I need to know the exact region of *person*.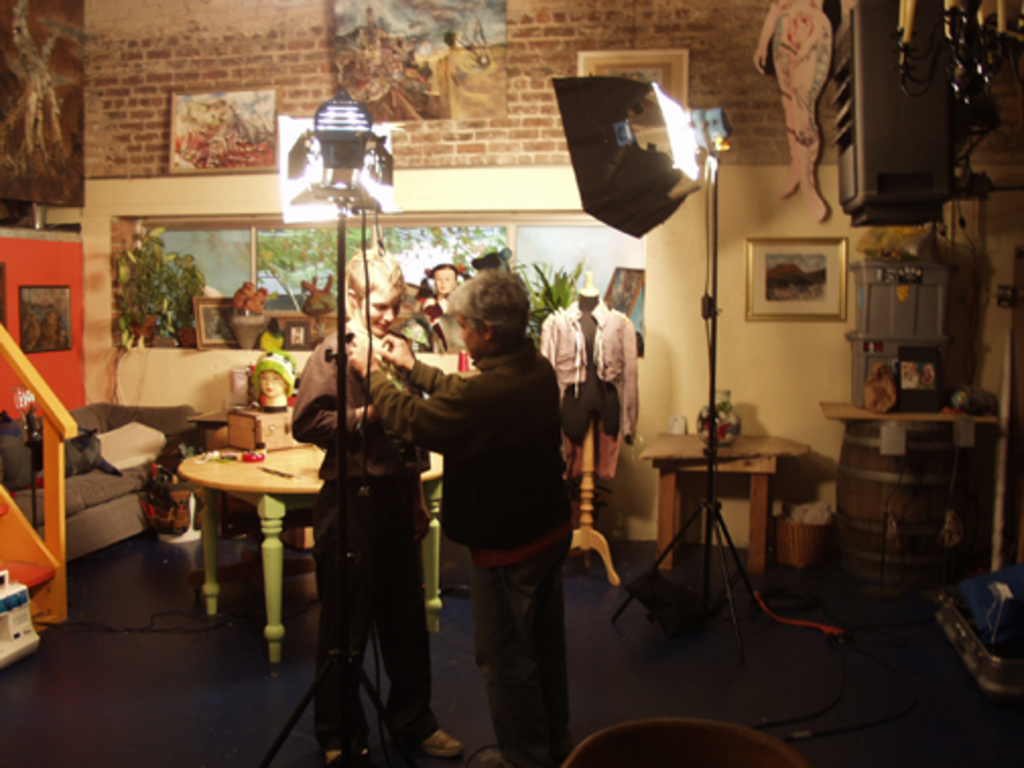
Region: x1=242, y1=349, x2=303, y2=408.
